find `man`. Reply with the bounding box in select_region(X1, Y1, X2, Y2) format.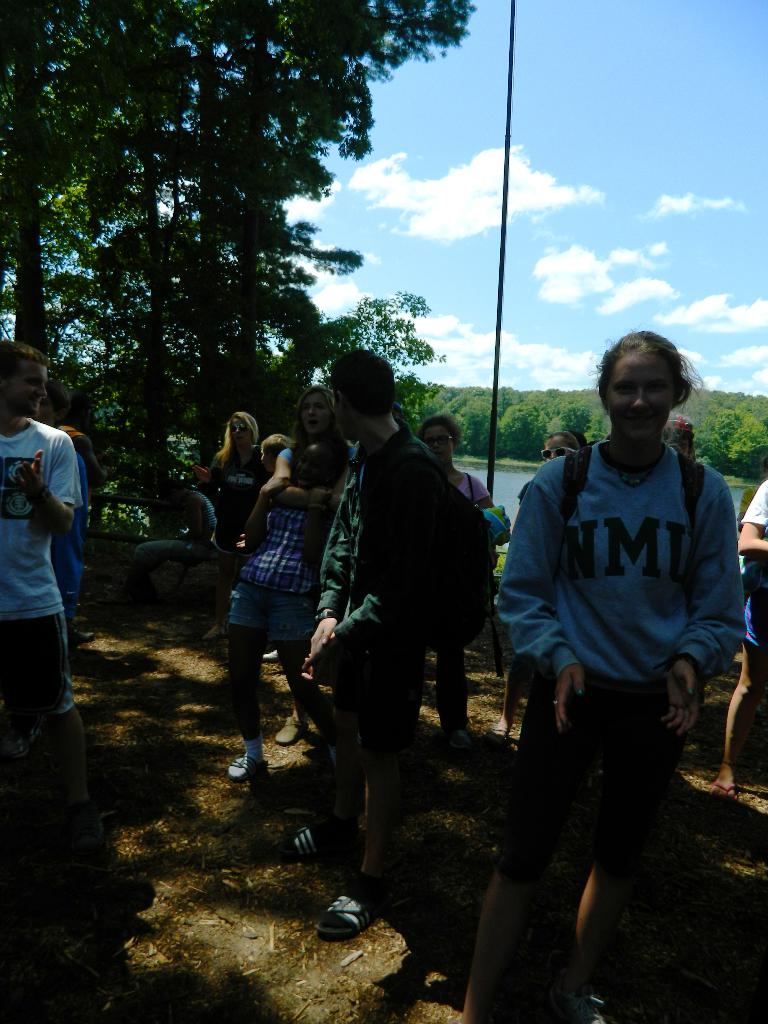
select_region(283, 351, 442, 937).
